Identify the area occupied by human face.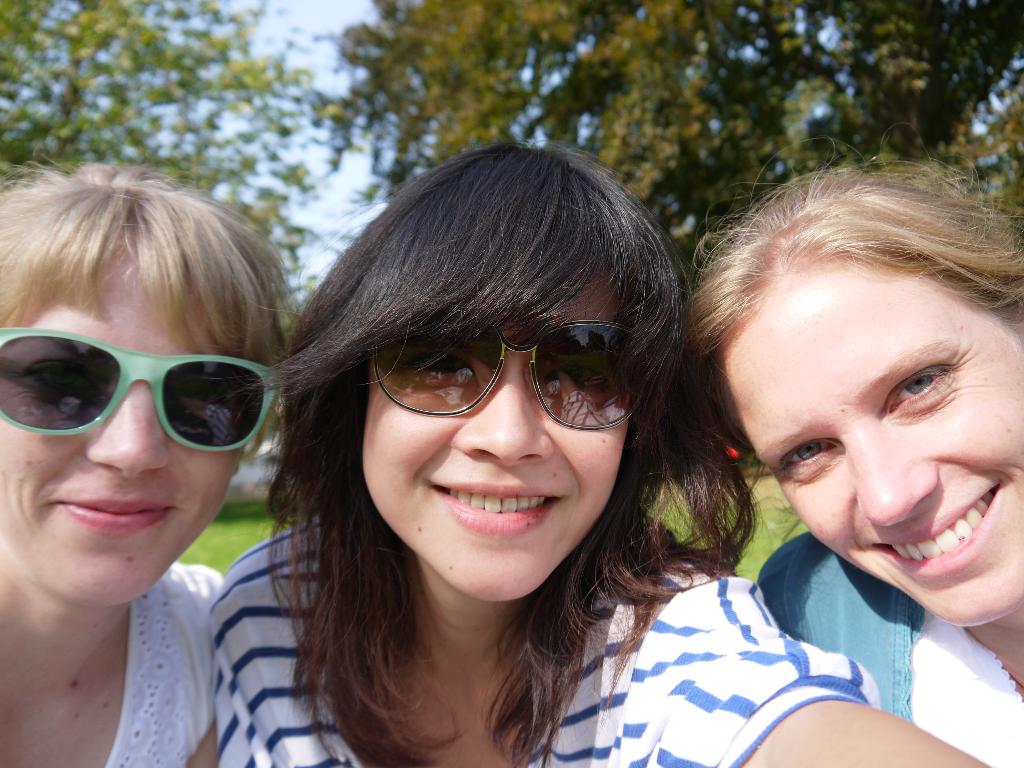
Area: (x1=0, y1=242, x2=246, y2=605).
